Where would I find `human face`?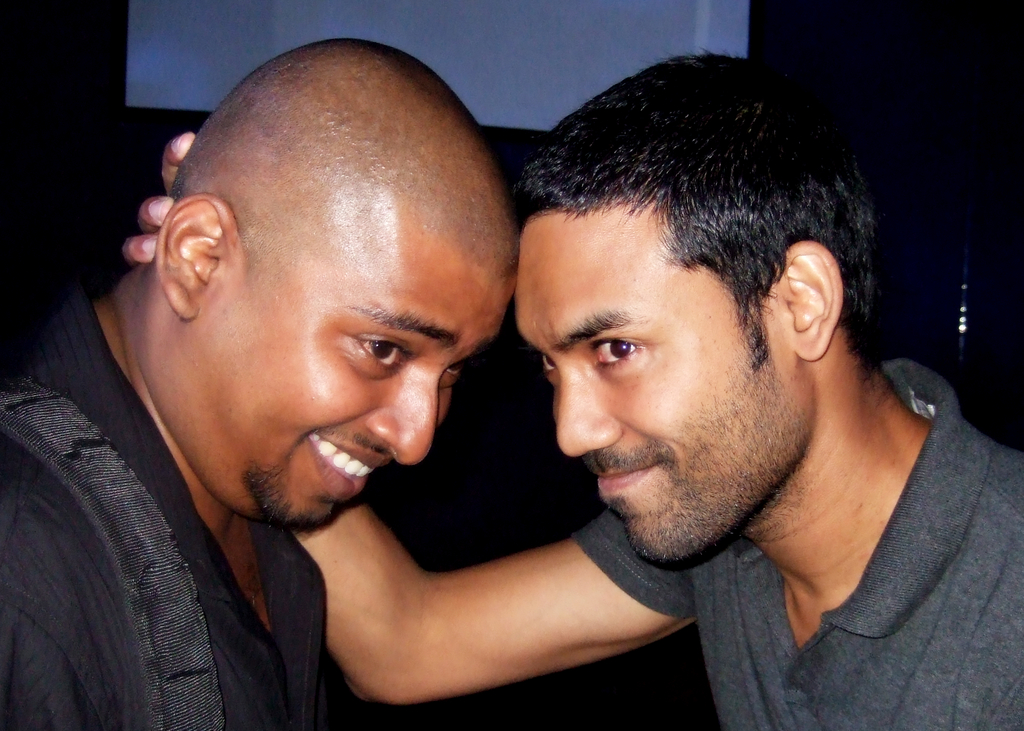
At select_region(205, 218, 515, 543).
